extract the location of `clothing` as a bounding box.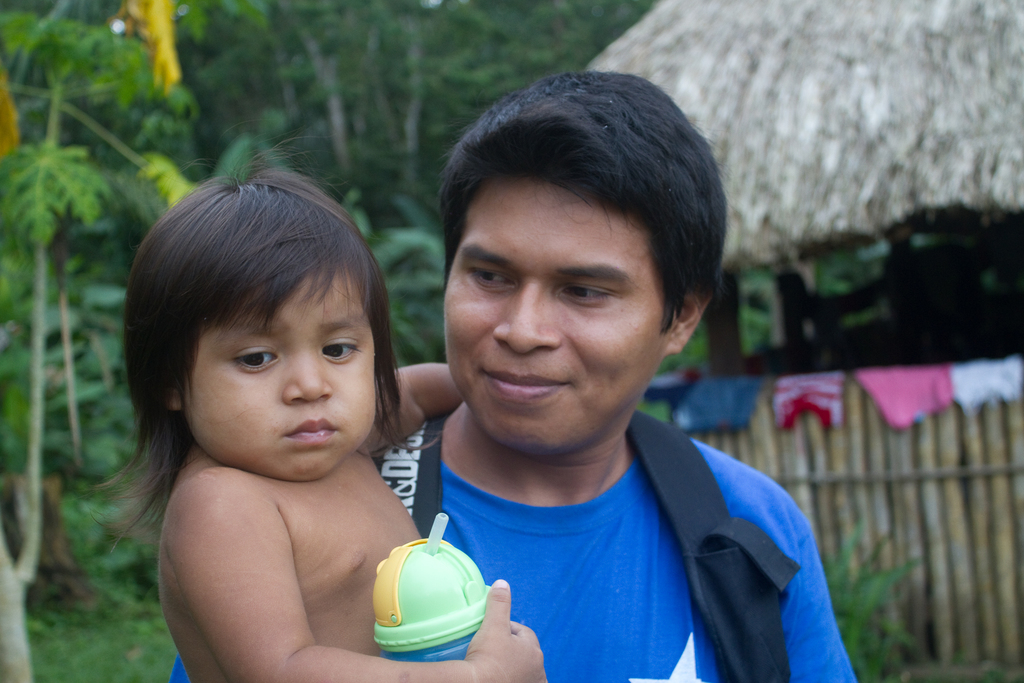
[left=772, top=365, right=849, bottom=432].
